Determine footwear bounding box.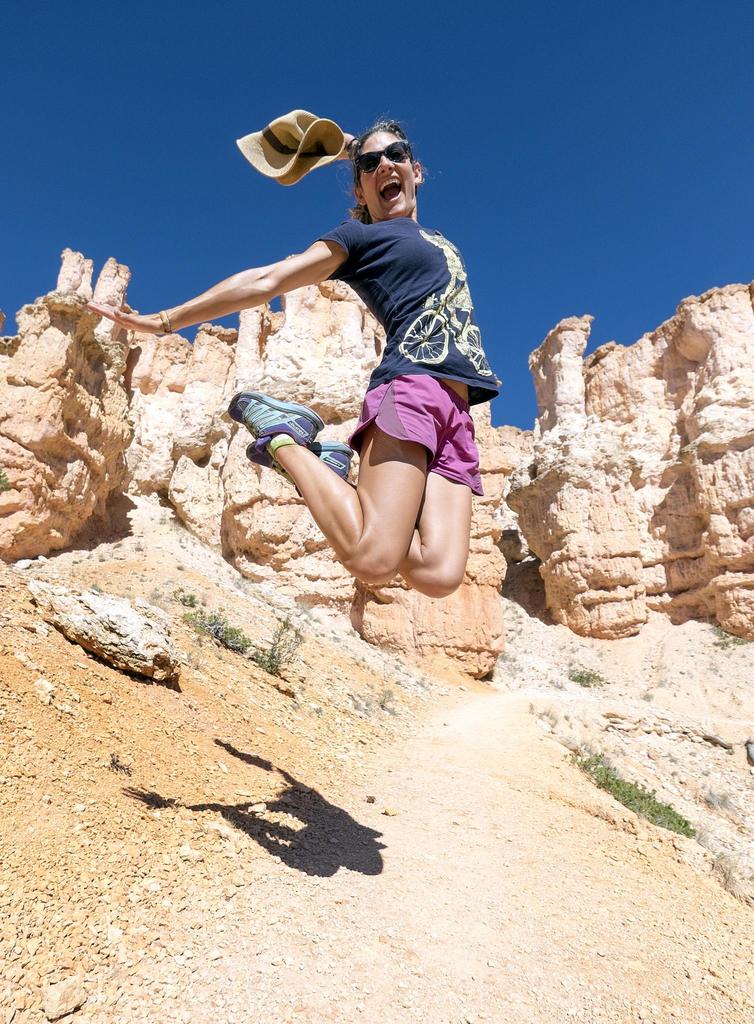
Determined: [left=230, top=390, right=324, bottom=451].
